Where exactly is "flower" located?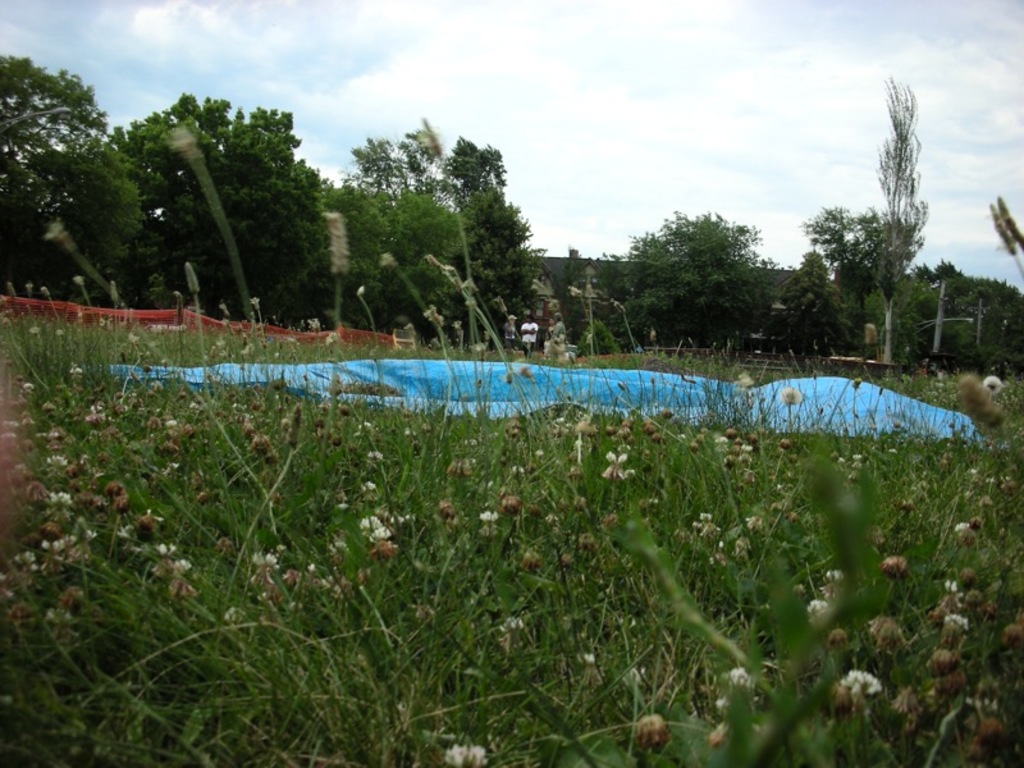
Its bounding box is [841, 666, 883, 689].
